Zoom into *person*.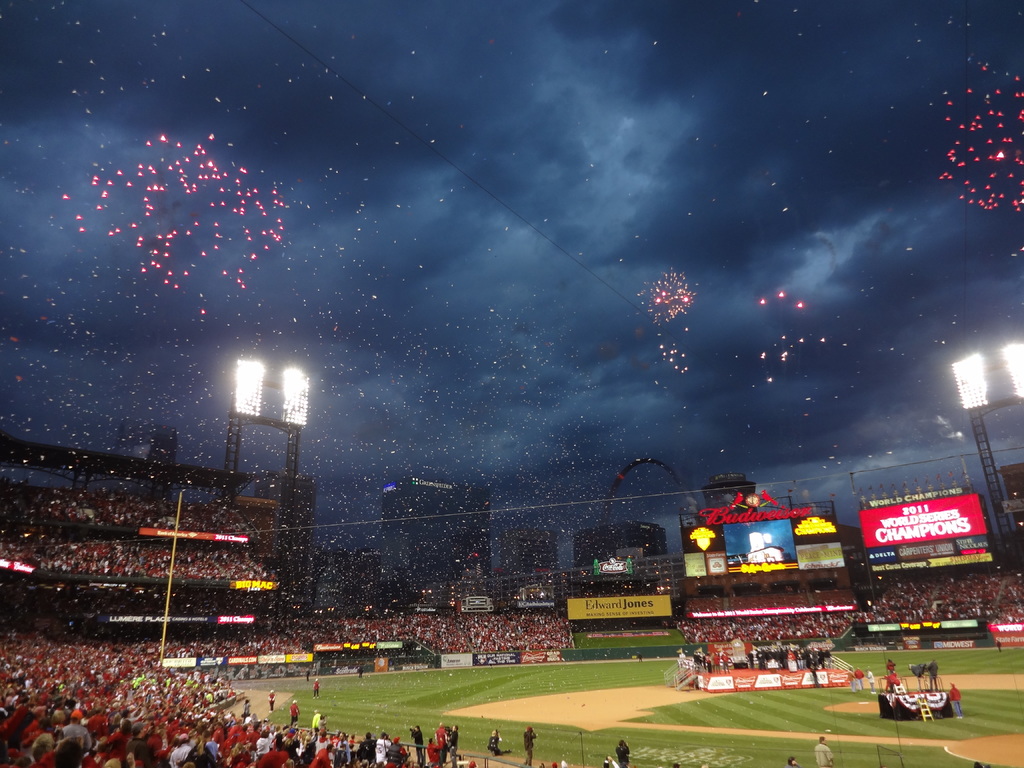
Zoom target: pyautogui.locateOnScreen(267, 692, 273, 714).
